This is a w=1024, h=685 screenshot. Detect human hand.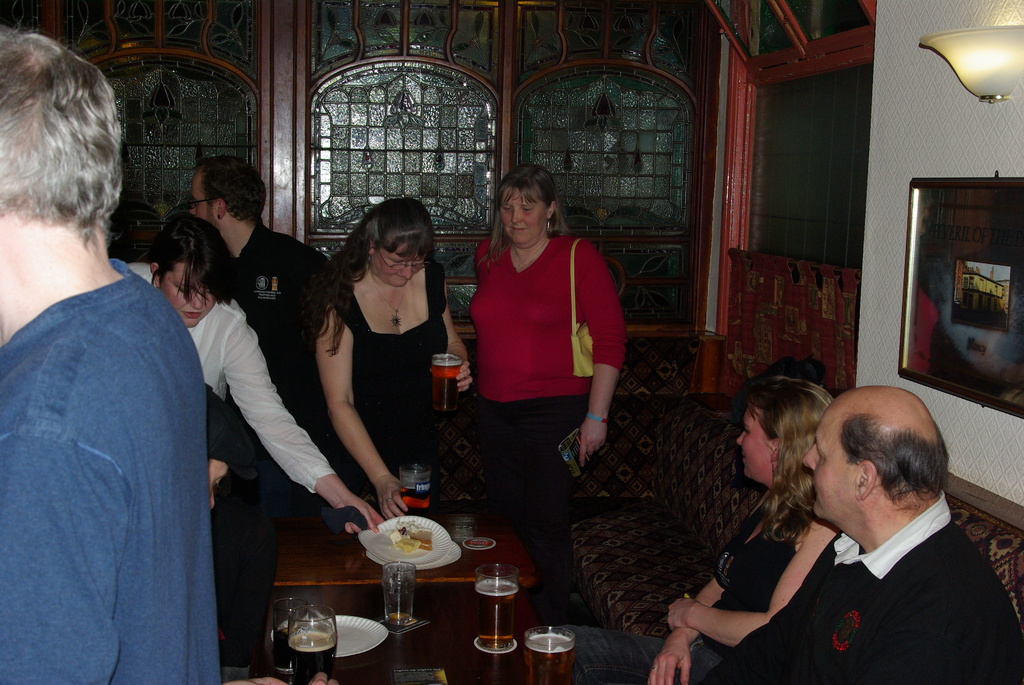
577:420:610:475.
